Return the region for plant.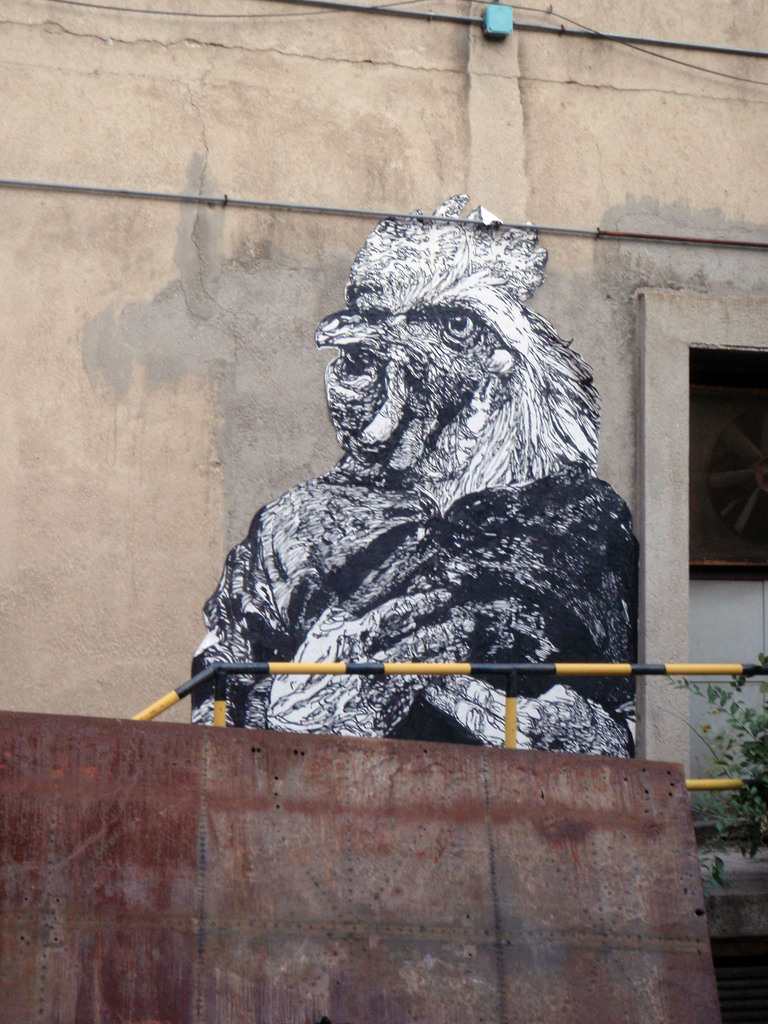
box=[691, 650, 767, 871].
